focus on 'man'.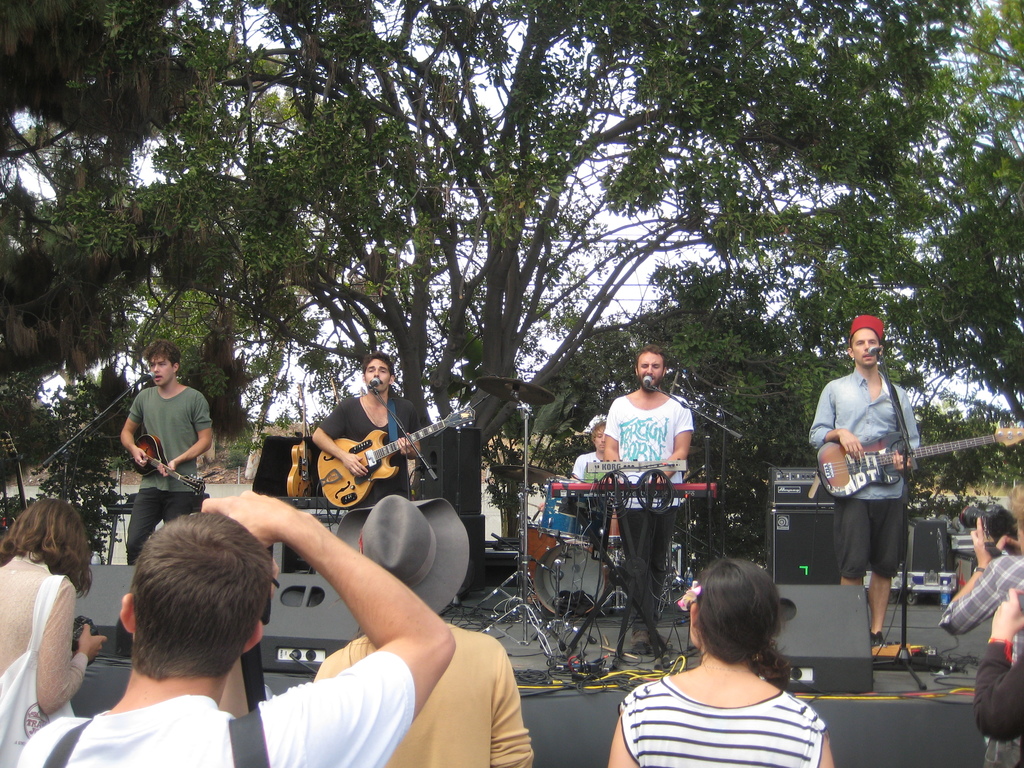
Focused at <box>17,490,456,767</box>.
